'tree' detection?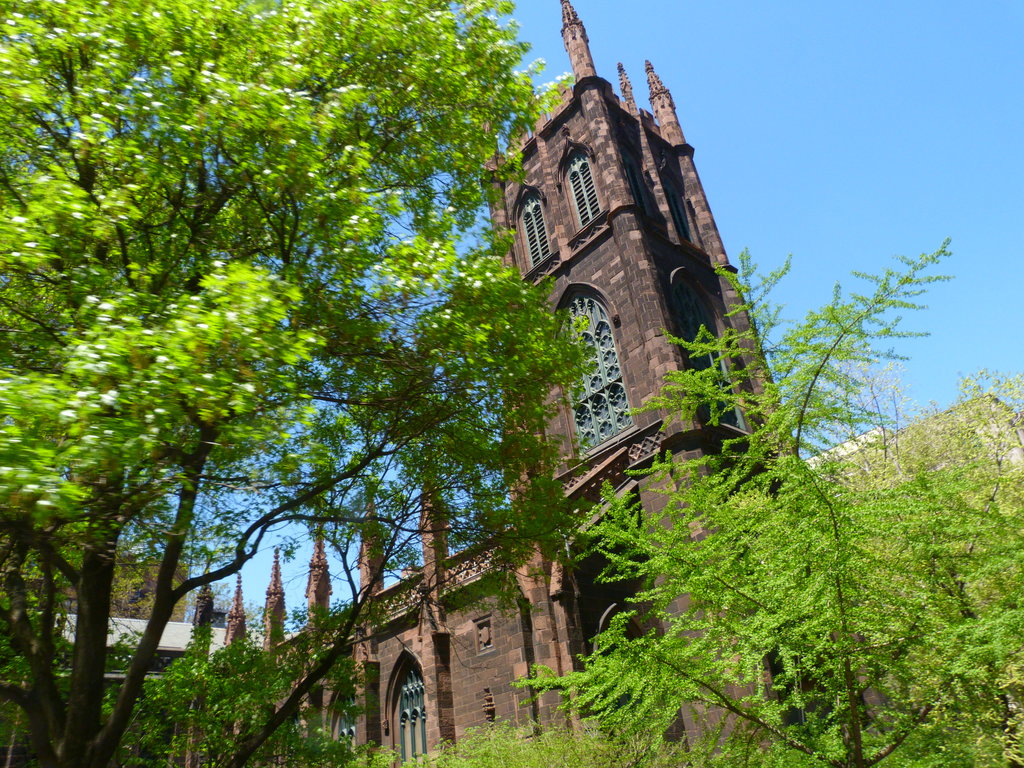
locate(0, 0, 607, 767)
